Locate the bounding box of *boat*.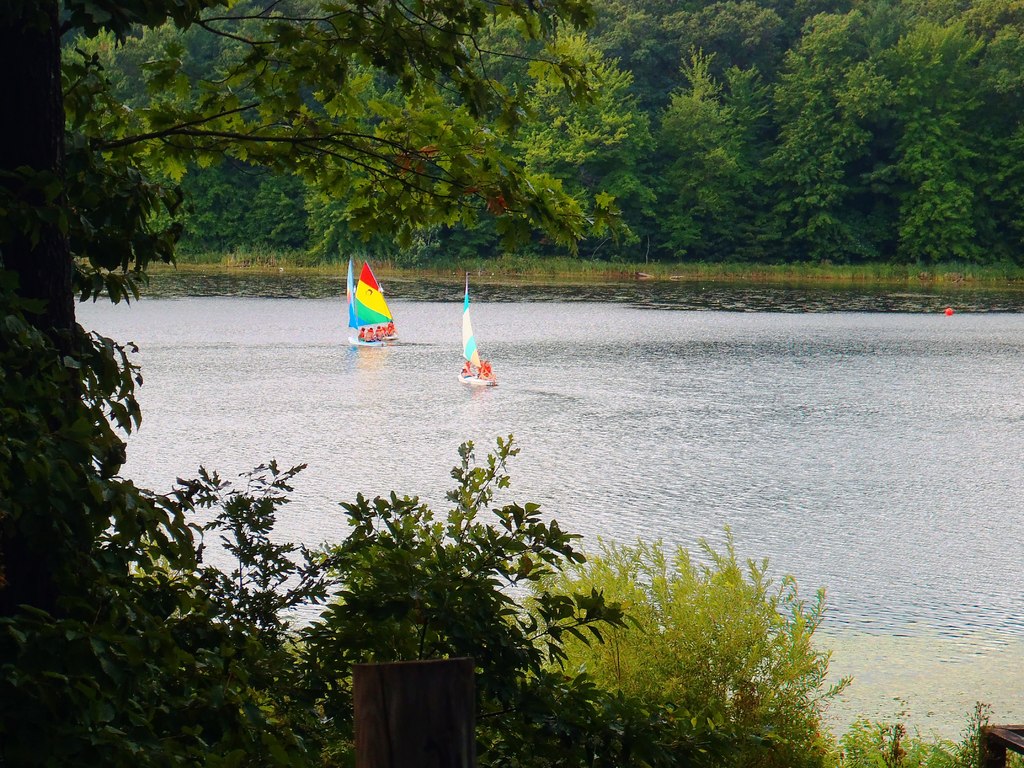
Bounding box: l=339, t=248, r=403, b=355.
